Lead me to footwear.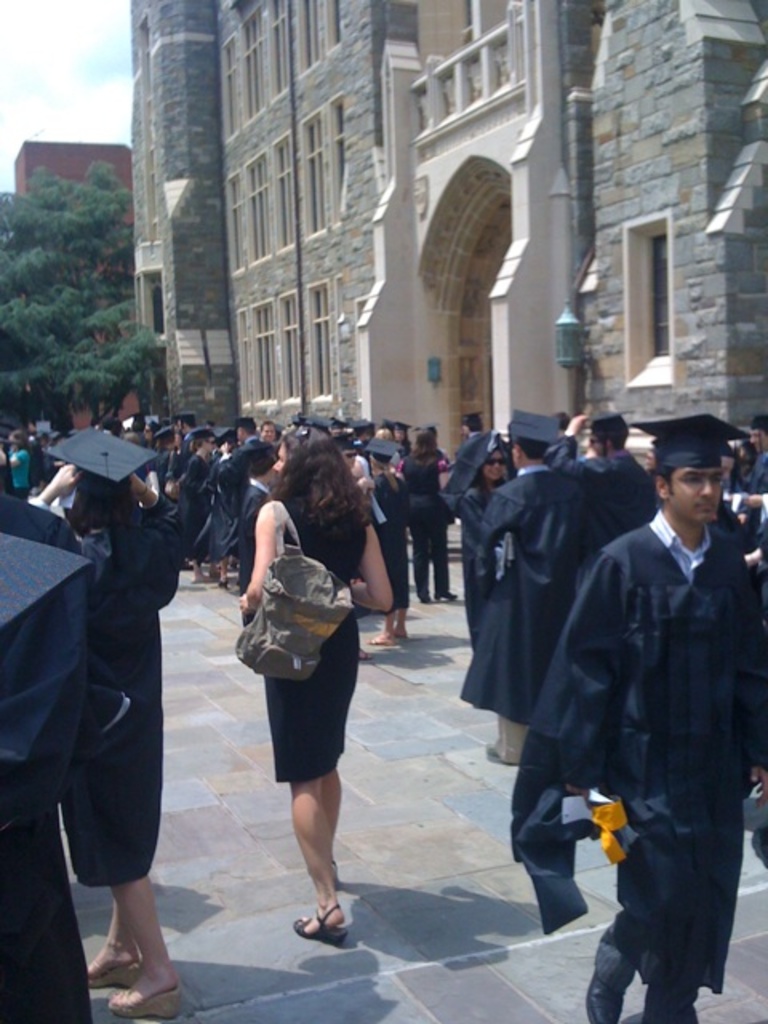
Lead to 80, 952, 144, 995.
